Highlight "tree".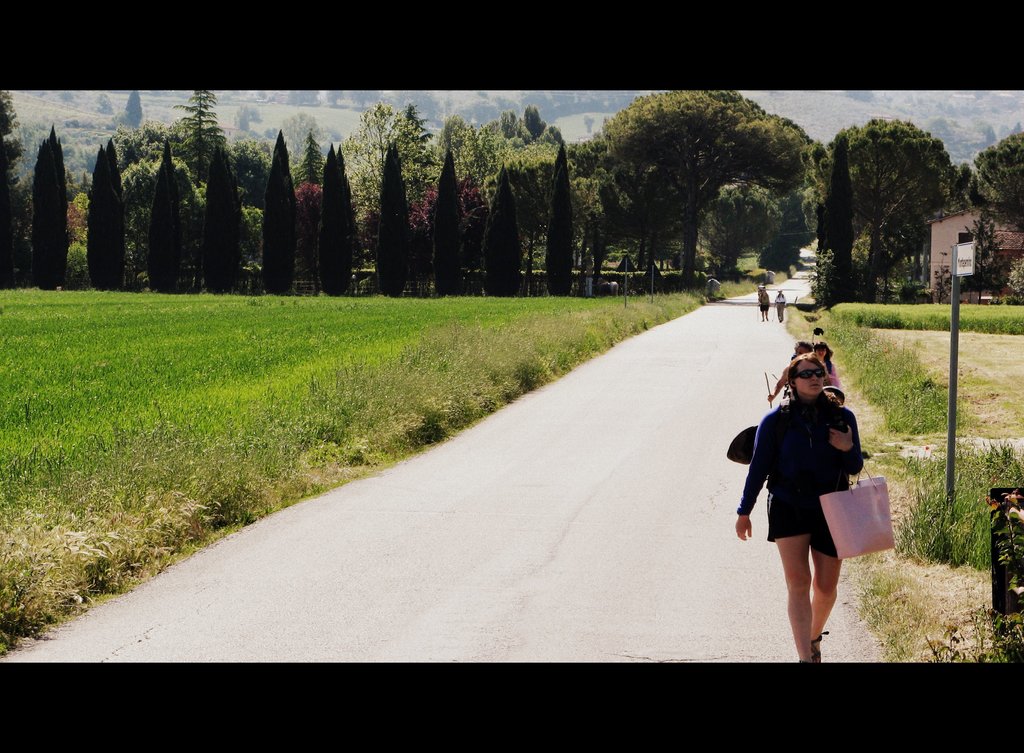
Highlighted region: bbox(484, 149, 536, 303).
